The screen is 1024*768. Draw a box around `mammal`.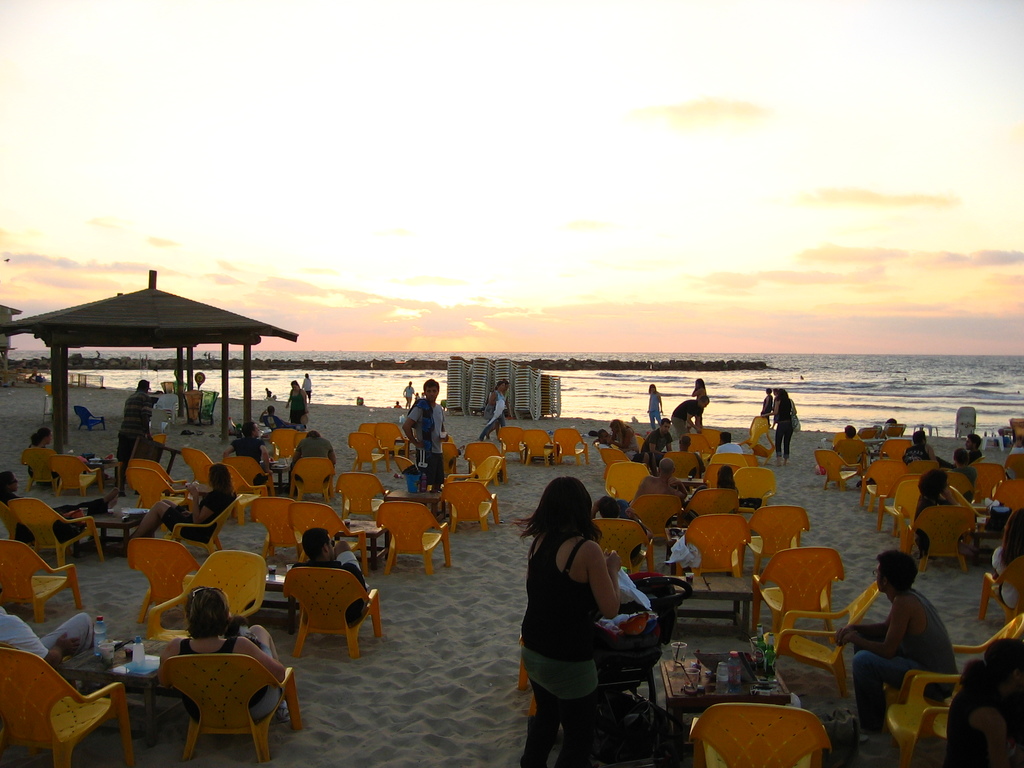
(609, 415, 643, 455).
